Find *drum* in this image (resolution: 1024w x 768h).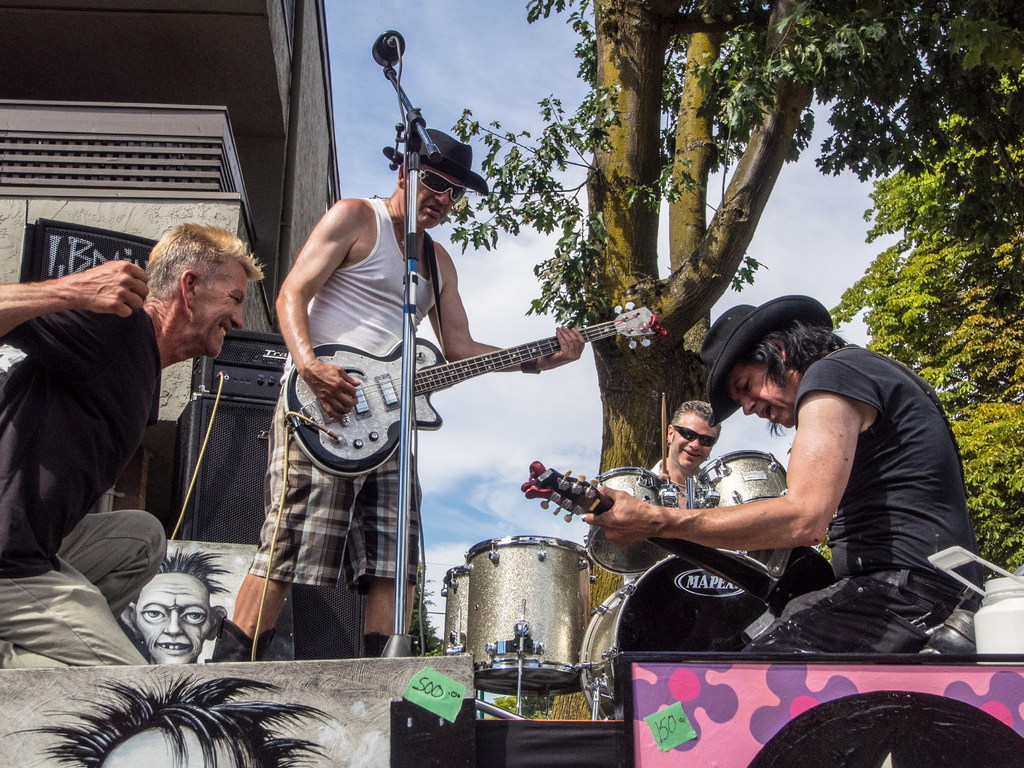
crop(586, 467, 676, 574).
